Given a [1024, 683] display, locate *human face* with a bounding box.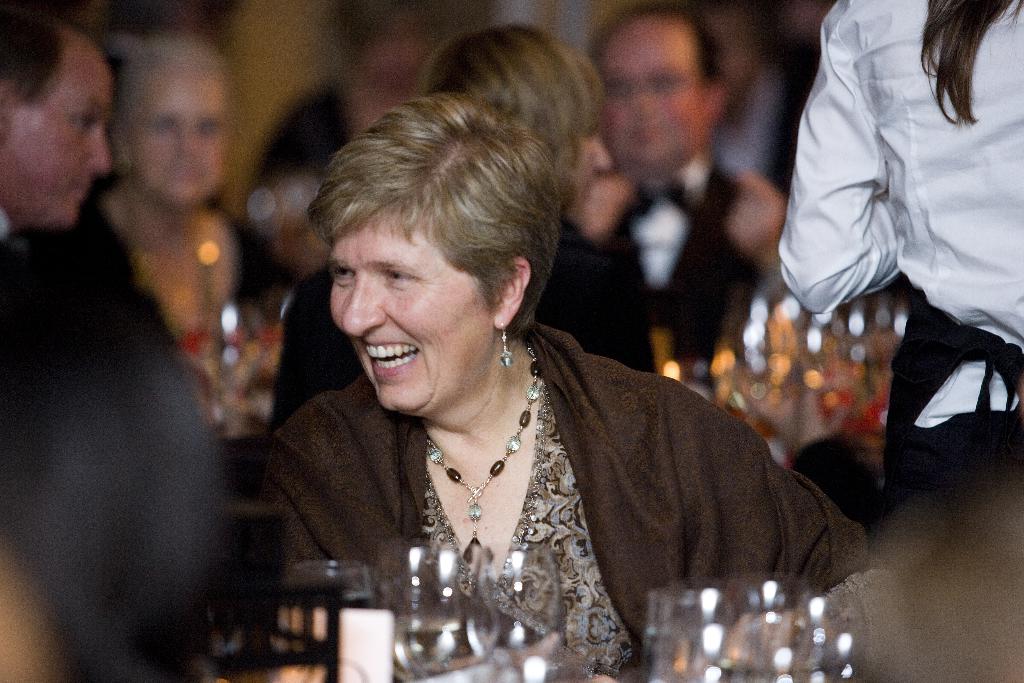
Located: left=594, top=6, right=714, bottom=172.
